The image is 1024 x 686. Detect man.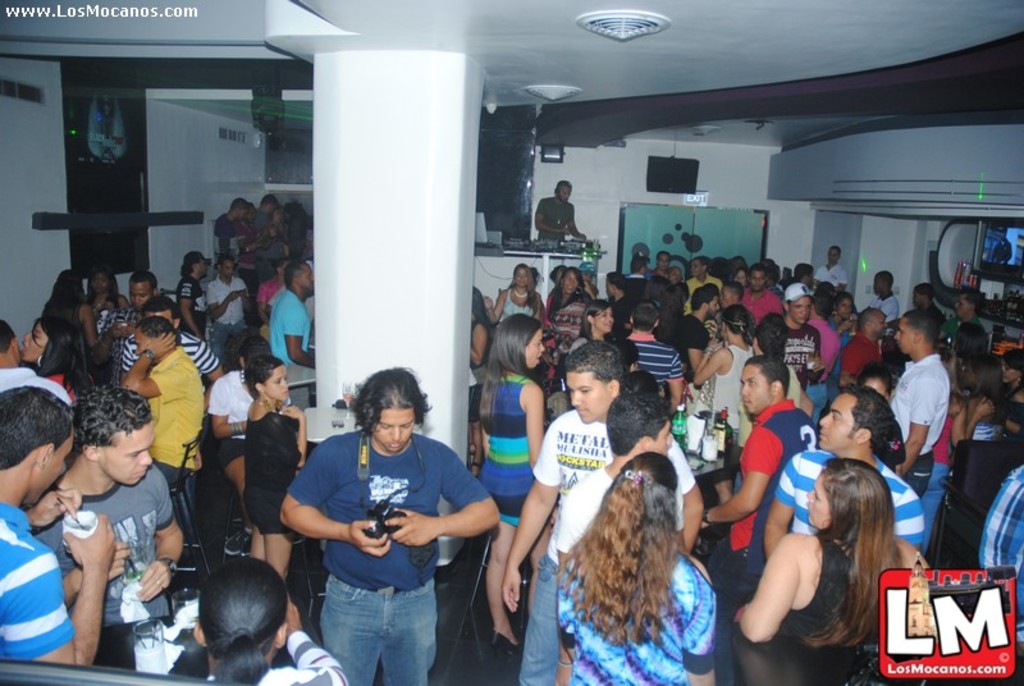
Detection: 214 201 248 267.
